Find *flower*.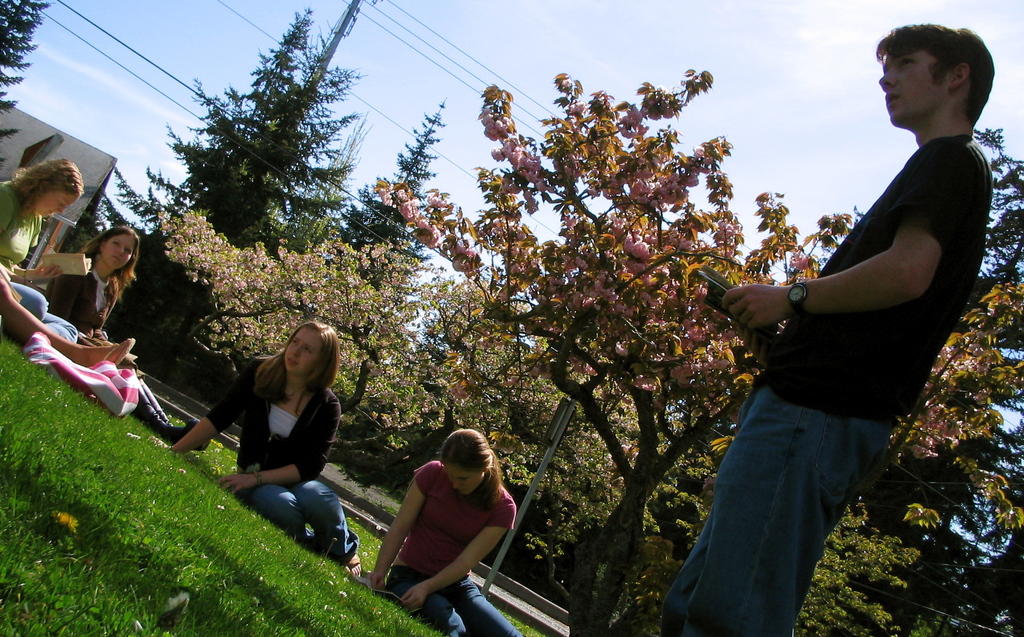
left=490, top=144, right=504, bottom=165.
